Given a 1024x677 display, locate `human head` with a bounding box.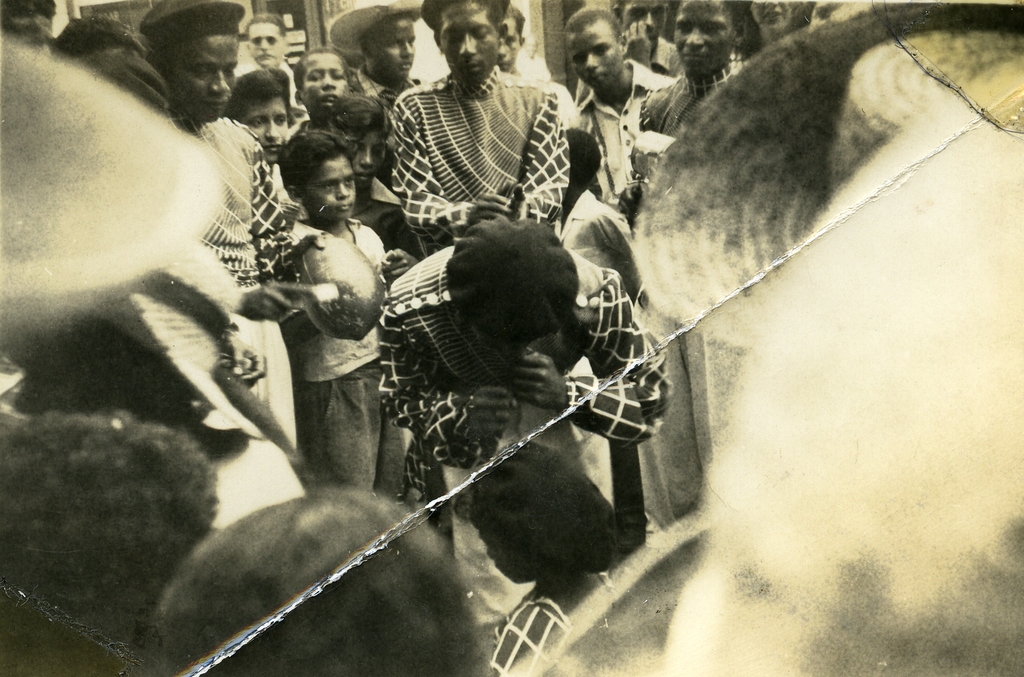
Located: select_region(136, 0, 241, 122).
